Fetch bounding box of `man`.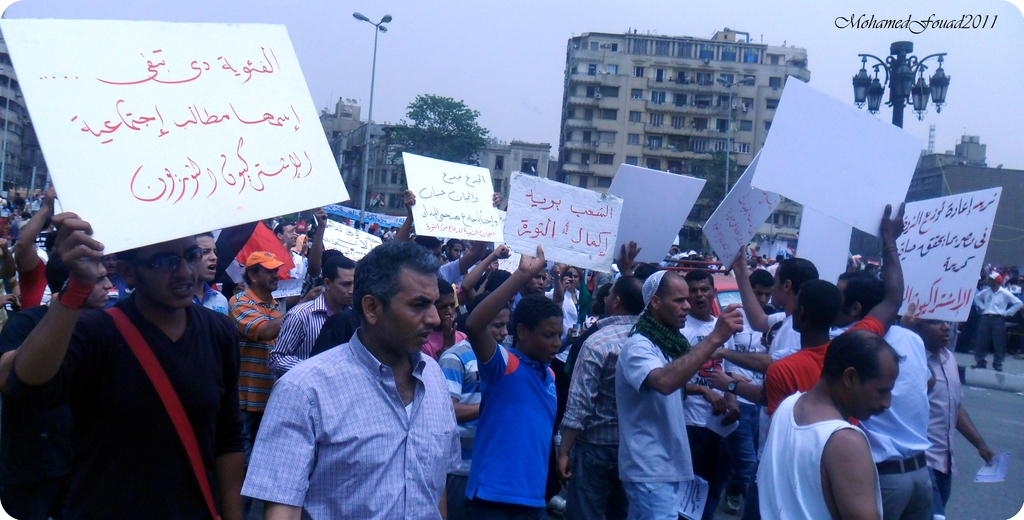
Bbox: <box>465,262,568,519</box>.
